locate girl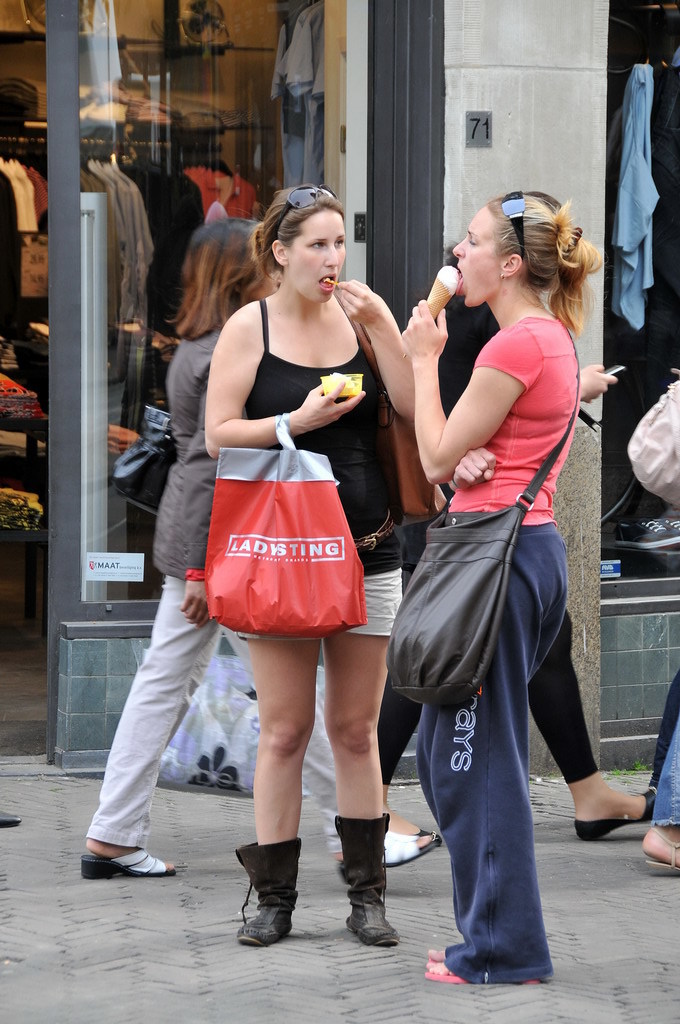
(left=201, top=180, right=424, bottom=942)
